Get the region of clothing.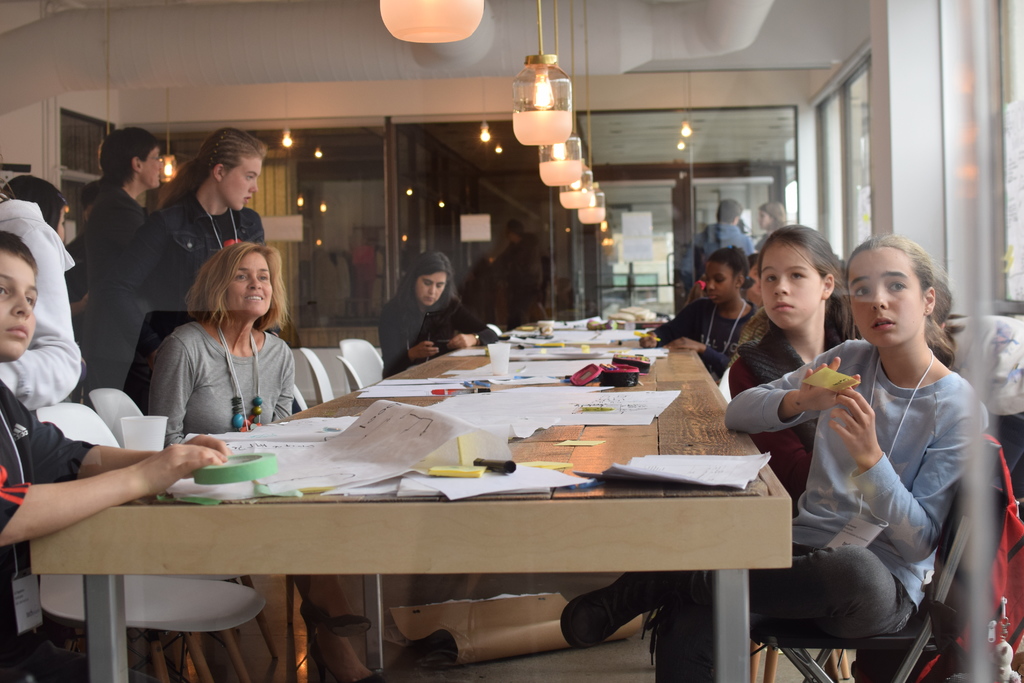
box=[74, 183, 161, 404].
